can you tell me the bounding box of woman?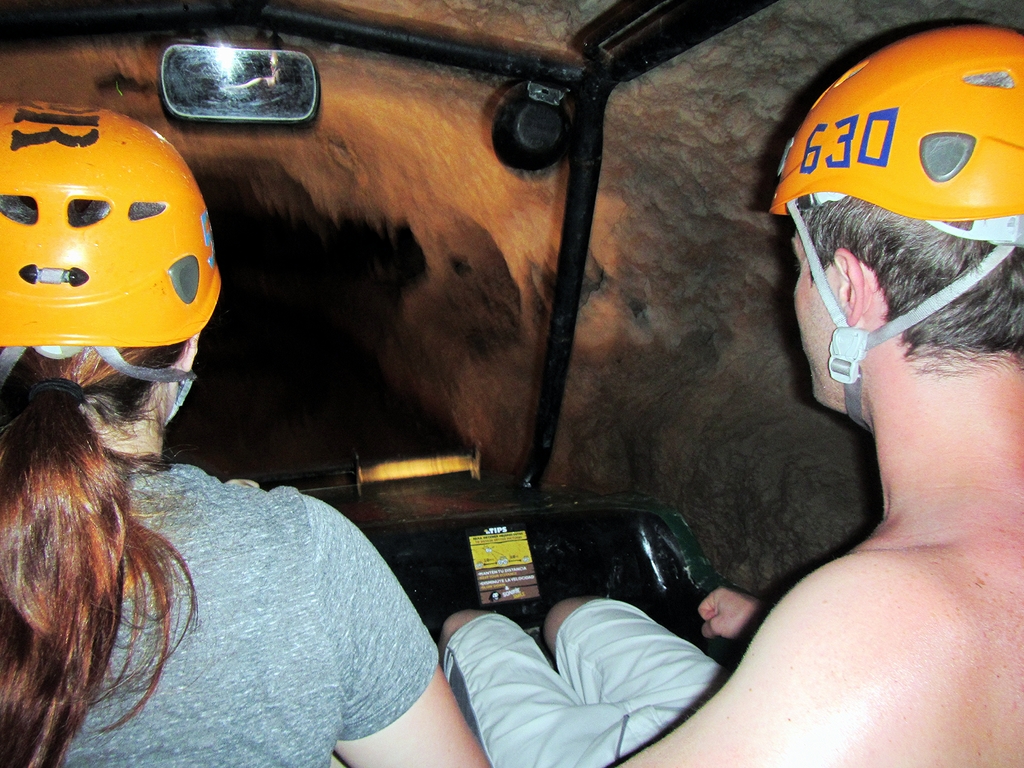
<box>0,100,493,767</box>.
